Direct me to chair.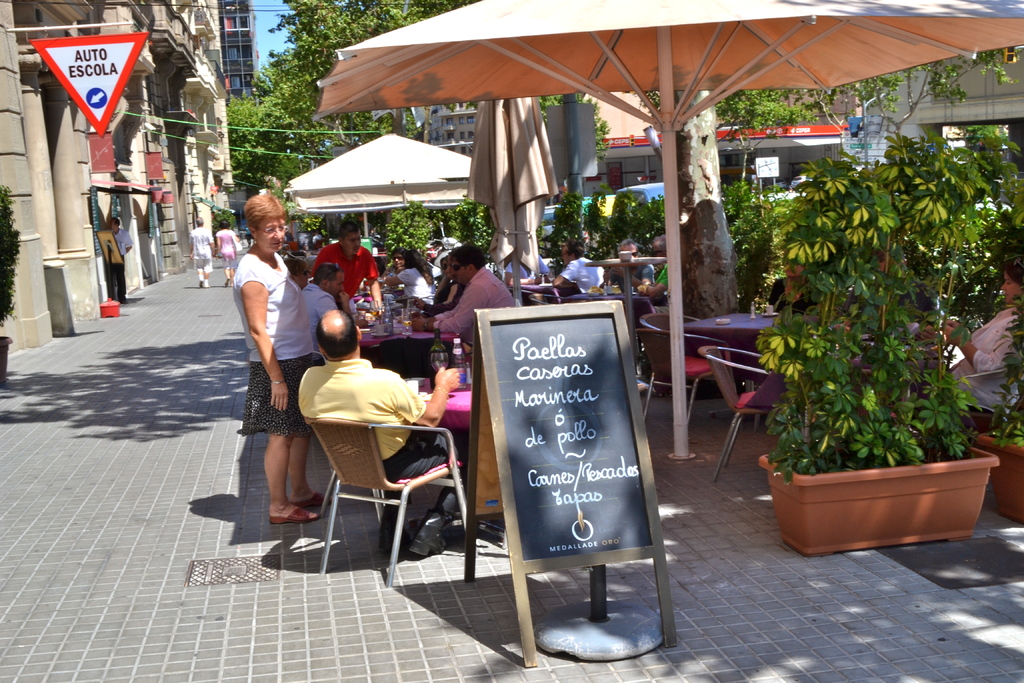
Direction: x1=698, y1=347, x2=797, y2=477.
